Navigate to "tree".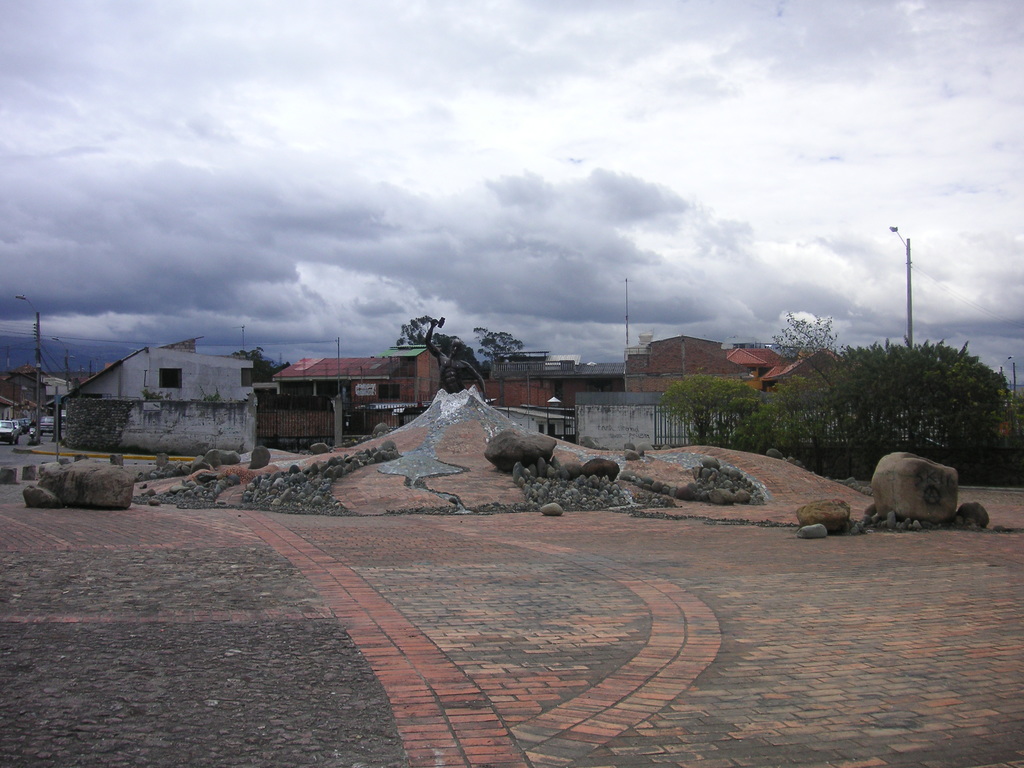
Navigation target: {"left": 430, "top": 331, "right": 479, "bottom": 389}.
